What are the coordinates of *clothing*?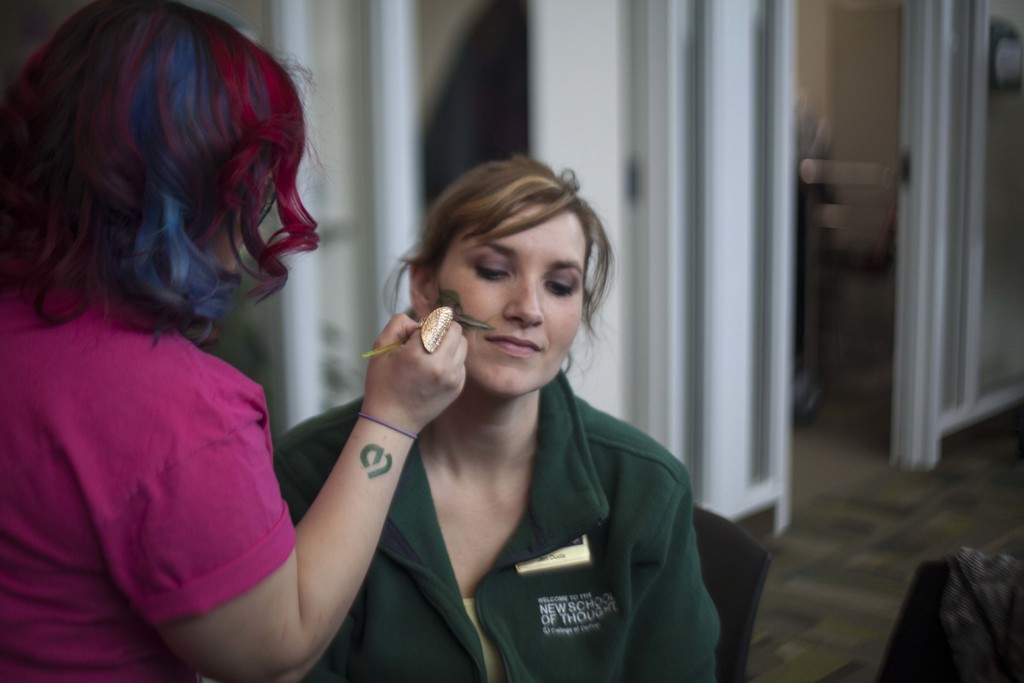
(left=0, top=215, right=299, bottom=682).
